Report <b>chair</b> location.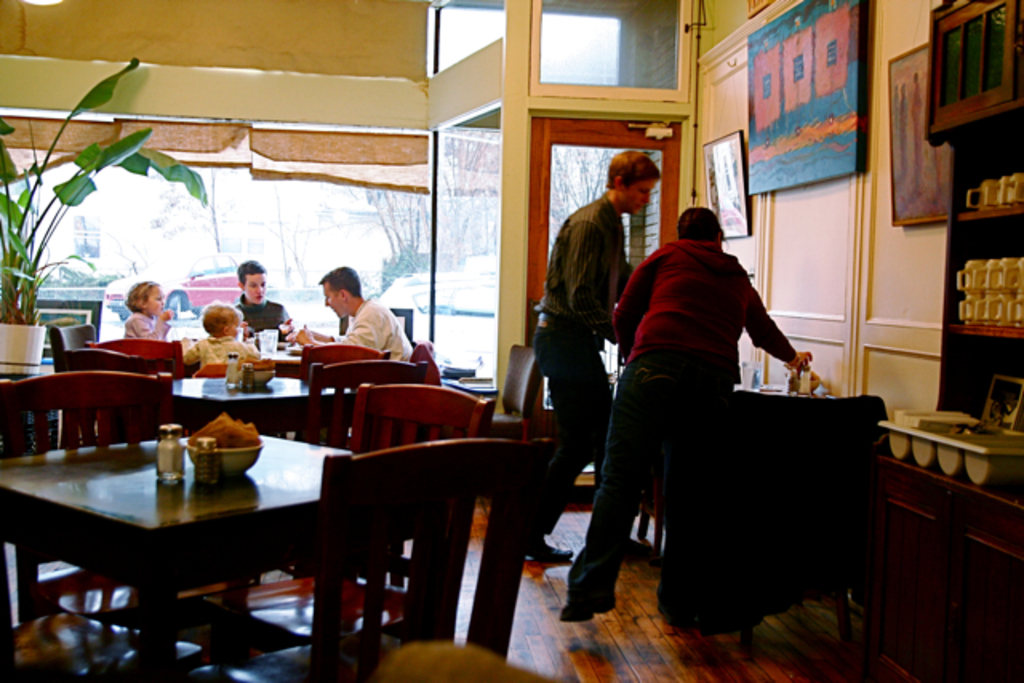
Report: 242 363 429 584.
